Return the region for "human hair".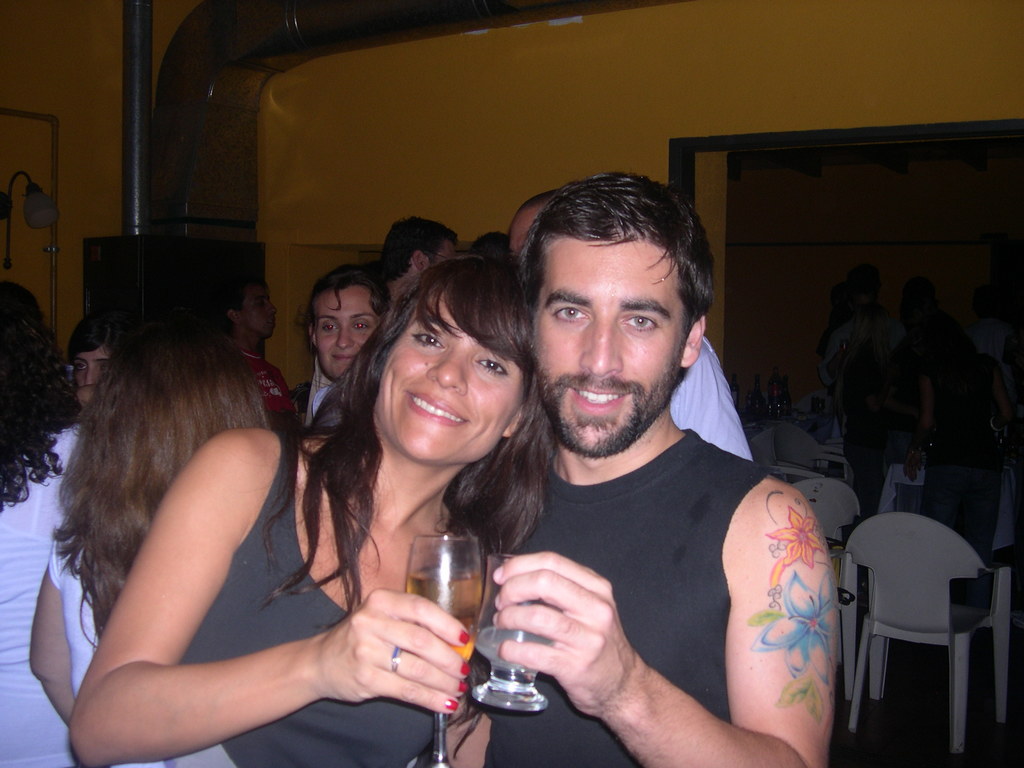
detection(264, 253, 562, 636).
